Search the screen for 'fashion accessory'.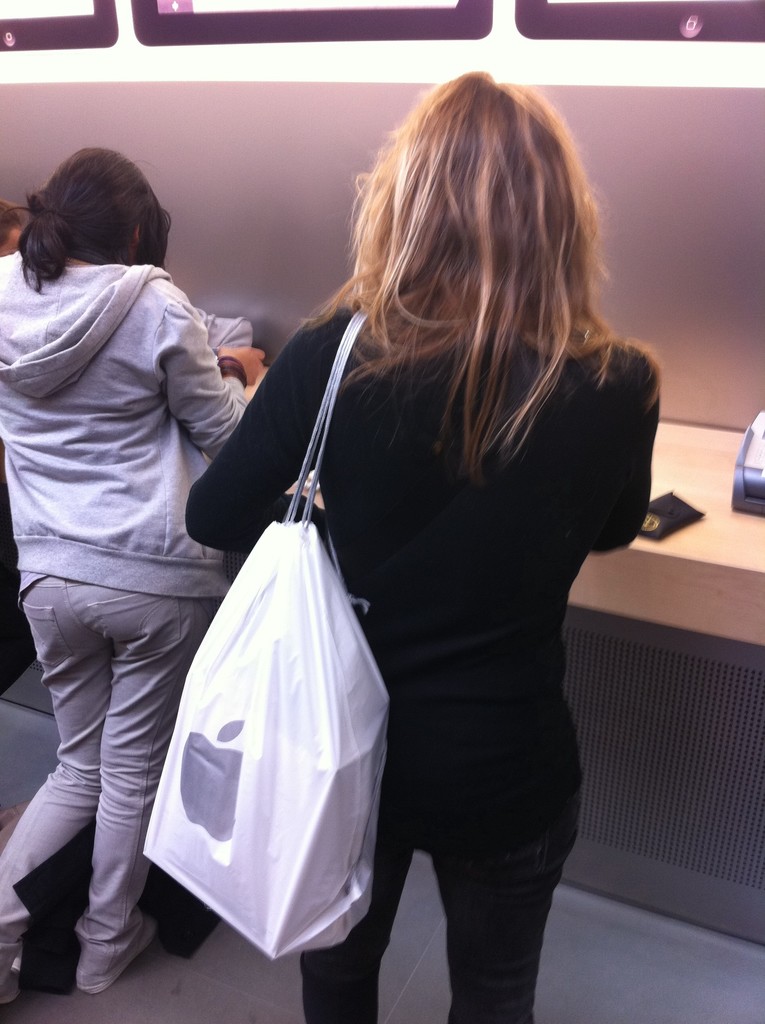
Found at box=[220, 345, 265, 388].
